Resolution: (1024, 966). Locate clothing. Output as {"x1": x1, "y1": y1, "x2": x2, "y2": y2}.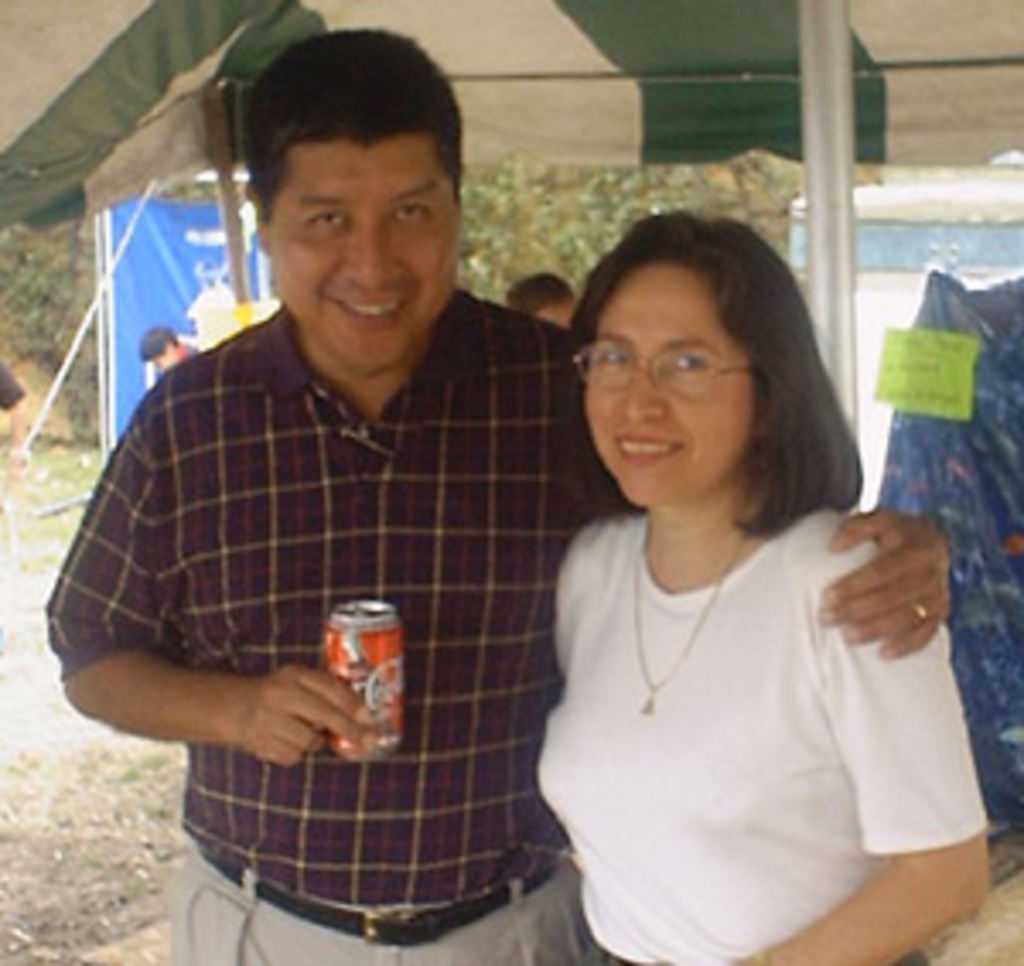
{"x1": 48, "y1": 290, "x2": 645, "y2": 963}.
